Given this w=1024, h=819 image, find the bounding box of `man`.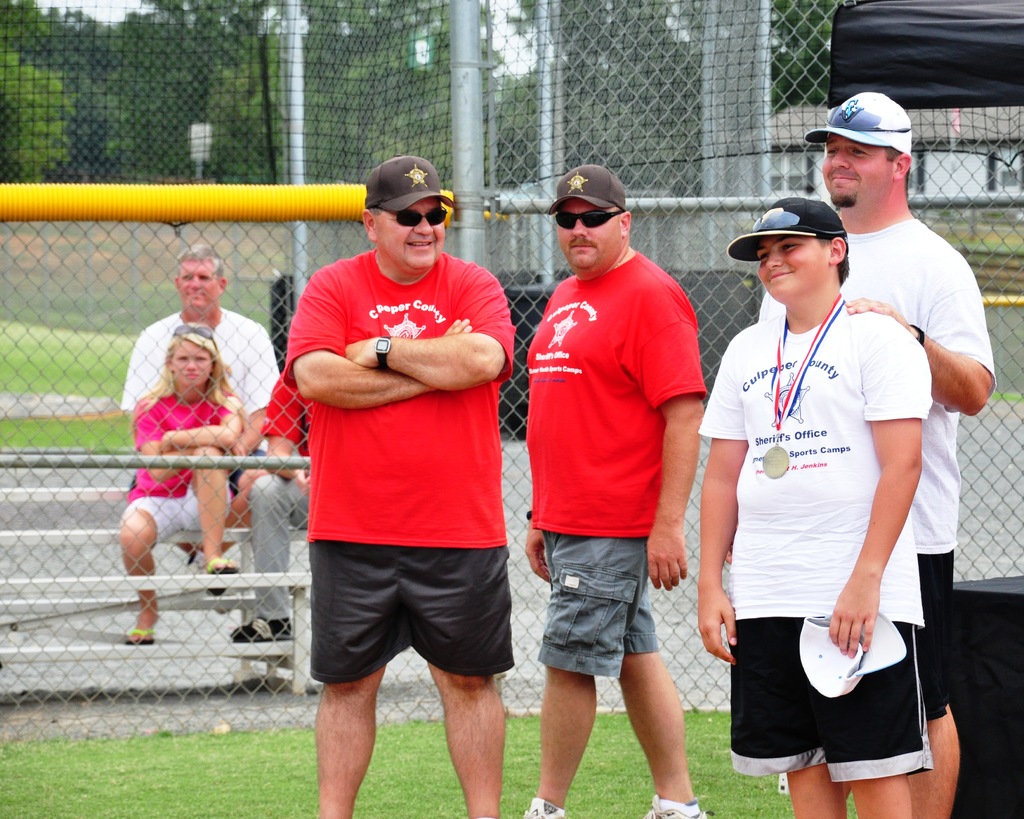
278:144:524:818.
